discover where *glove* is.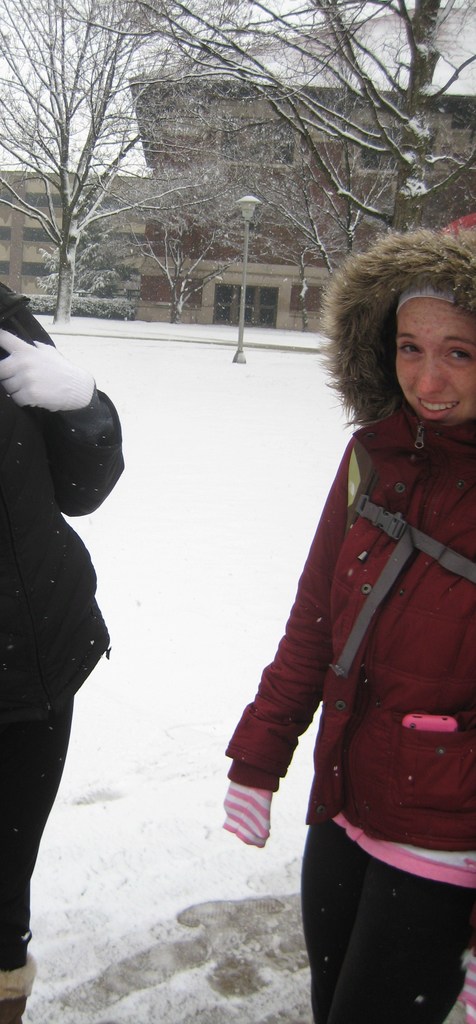
Discovered at <bbox>0, 326, 94, 413</bbox>.
